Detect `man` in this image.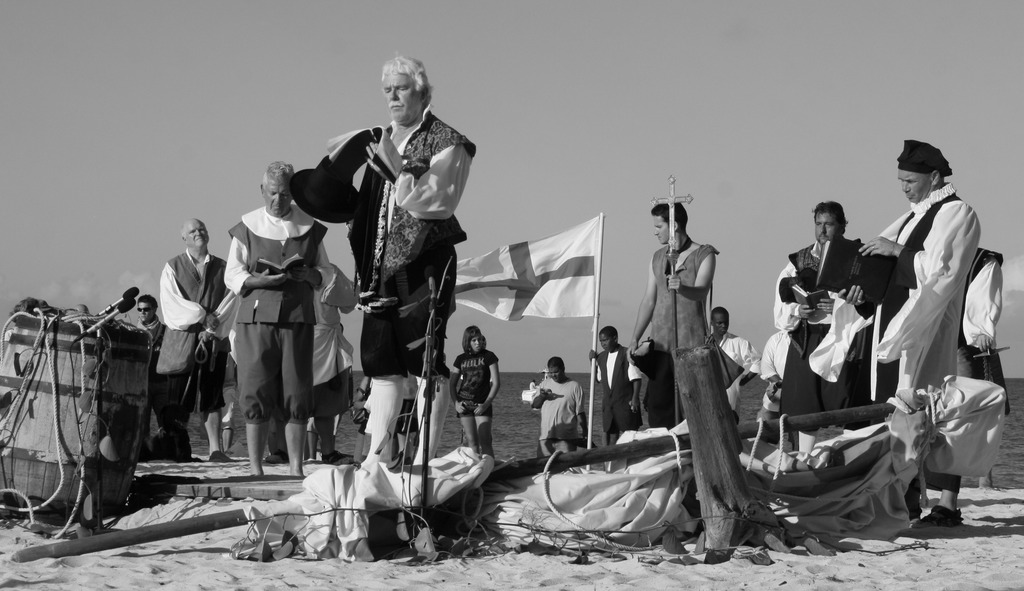
Detection: x1=772 y1=200 x2=876 y2=457.
